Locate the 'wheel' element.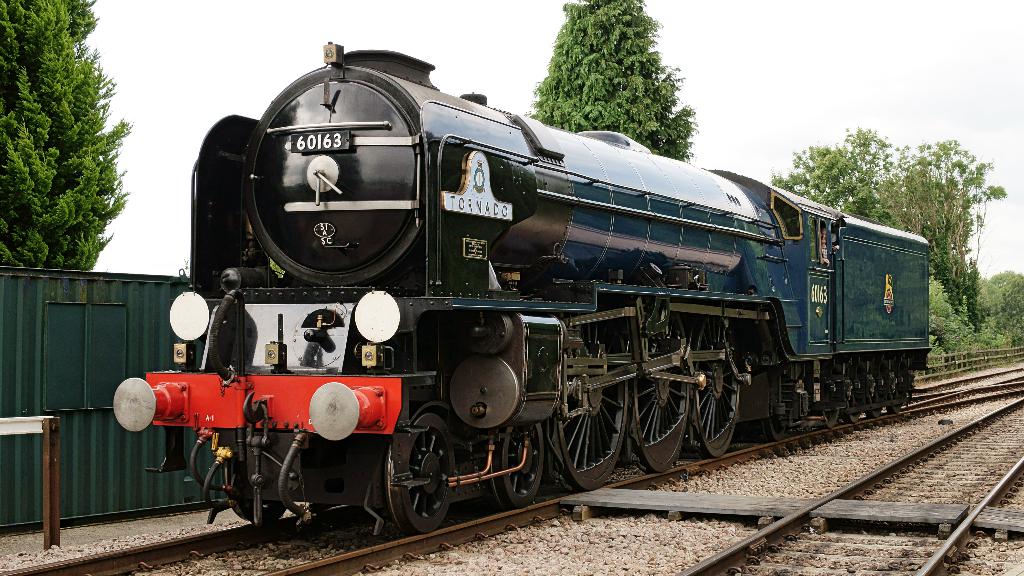
Element bbox: 694 319 742 457.
